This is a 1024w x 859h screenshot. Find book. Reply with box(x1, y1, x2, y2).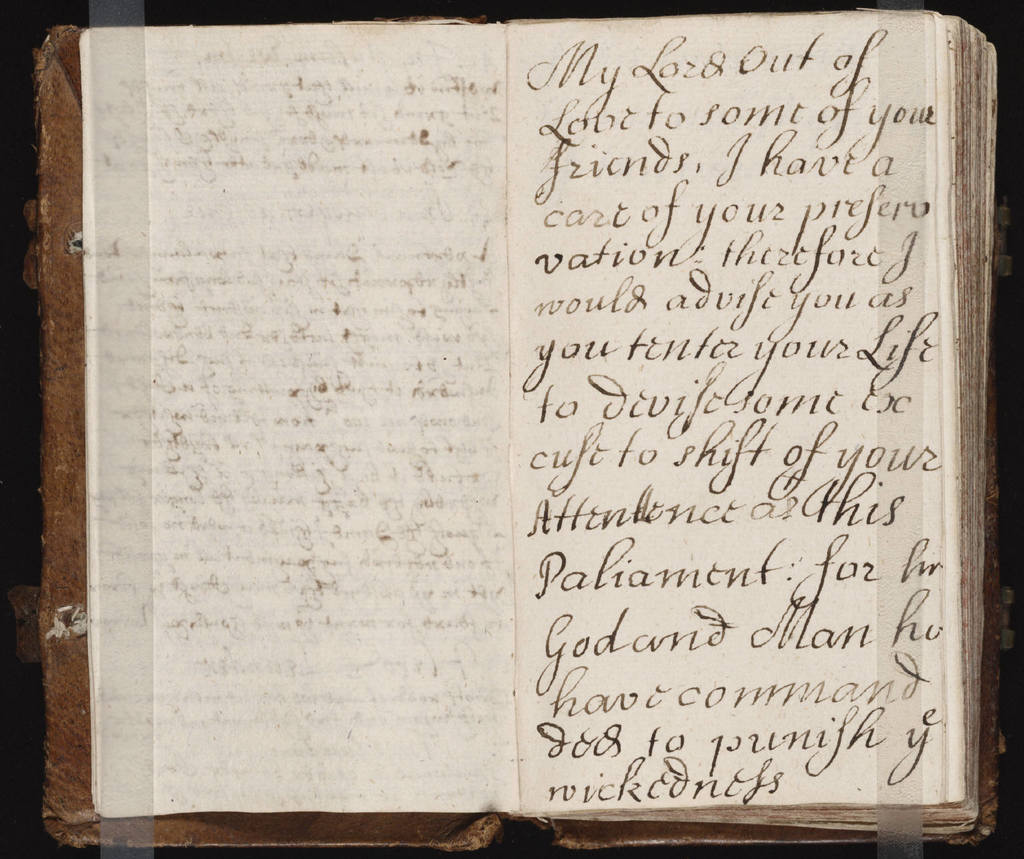
box(23, 3, 981, 810).
